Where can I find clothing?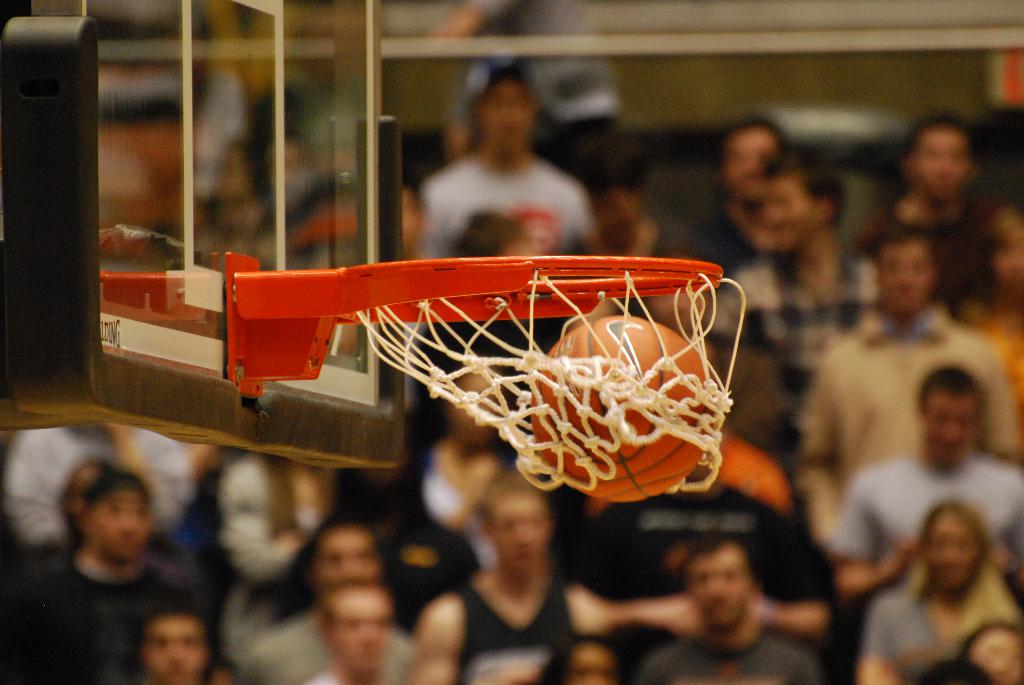
You can find it at {"x1": 952, "y1": 297, "x2": 1023, "y2": 414}.
